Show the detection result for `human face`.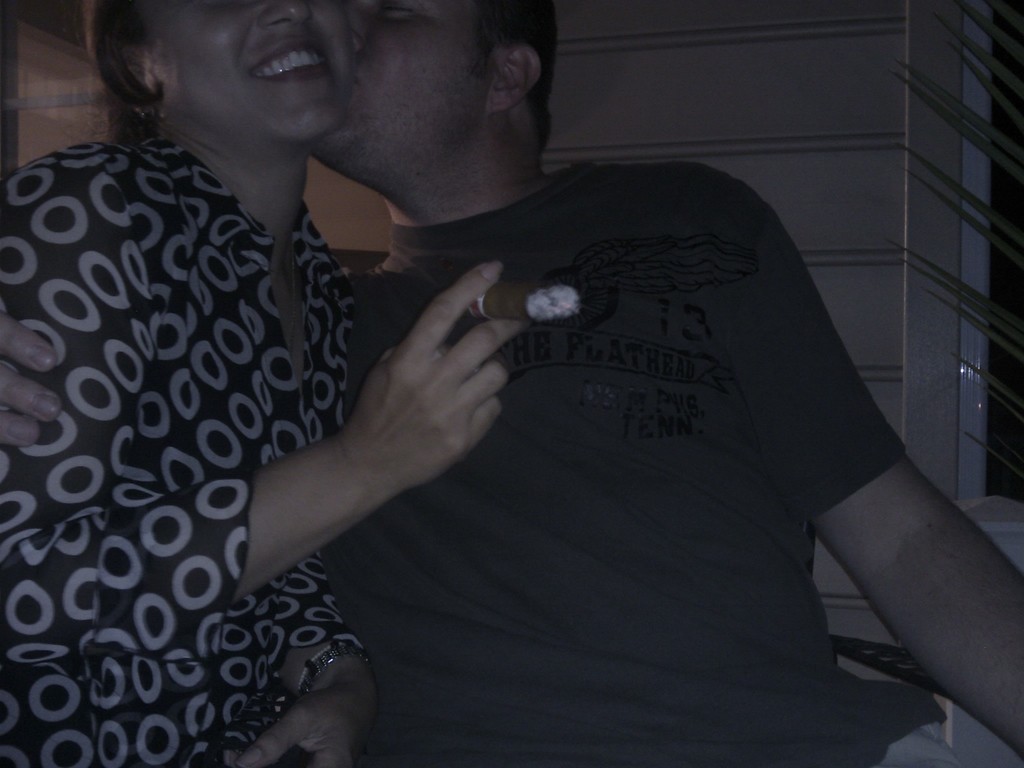
Rect(296, 0, 493, 199).
